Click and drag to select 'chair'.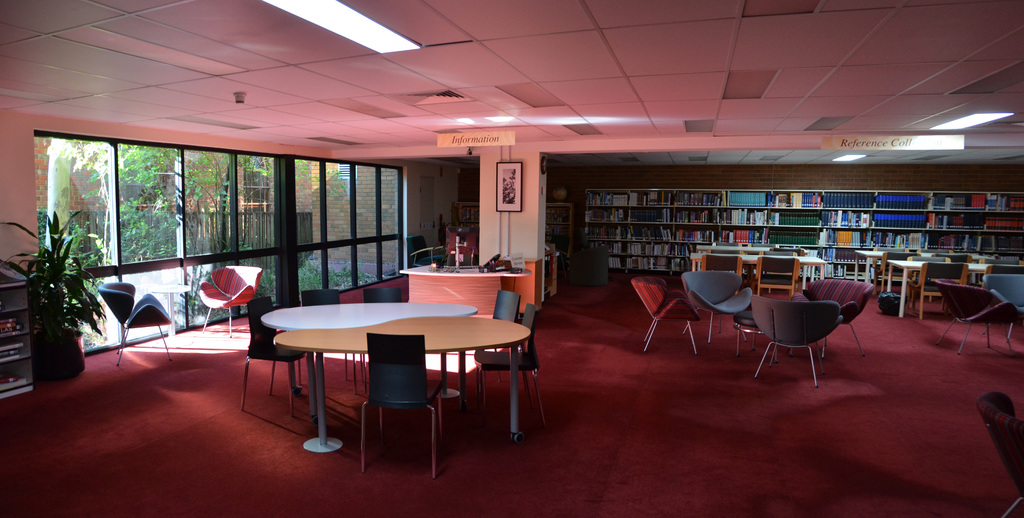
Selection: box=[703, 255, 740, 271].
